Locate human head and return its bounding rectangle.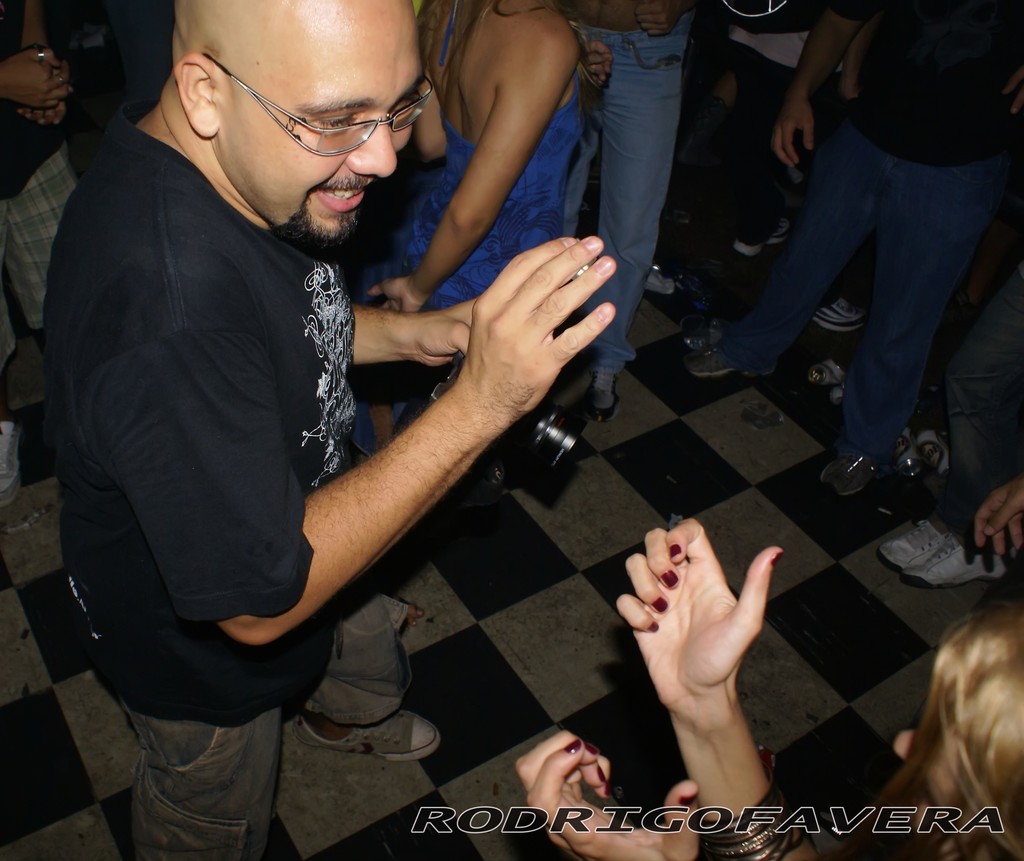
<bbox>890, 598, 1023, 860</bbox>.
